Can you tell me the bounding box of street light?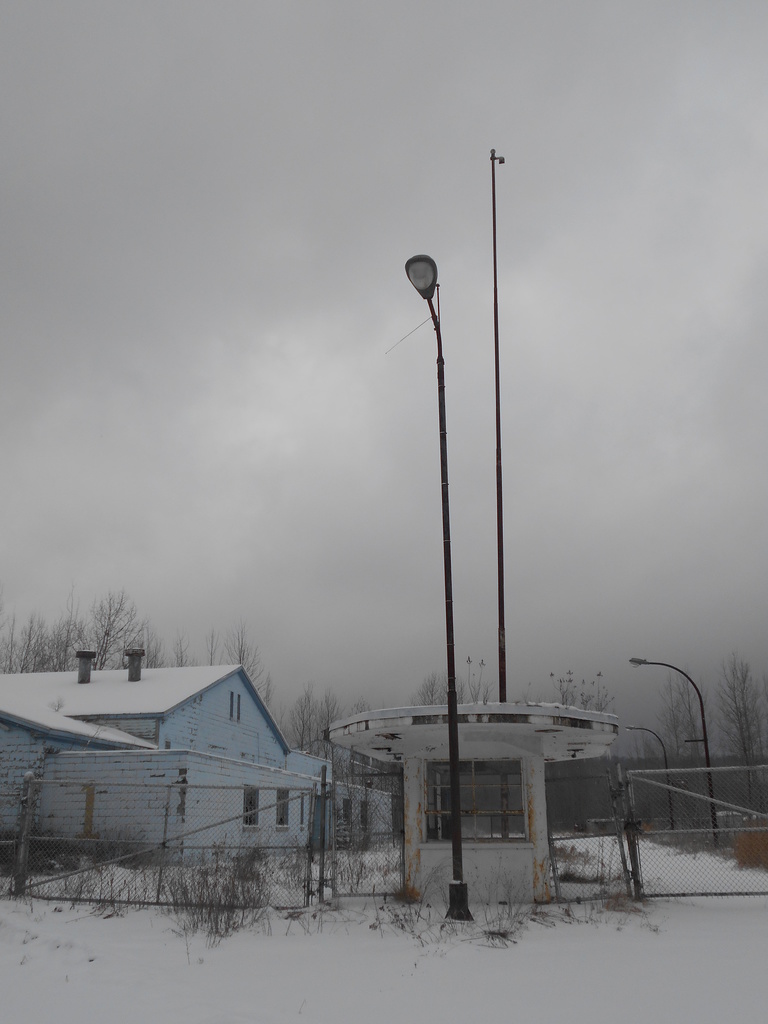
BBox(627, 650, 721, 853).
